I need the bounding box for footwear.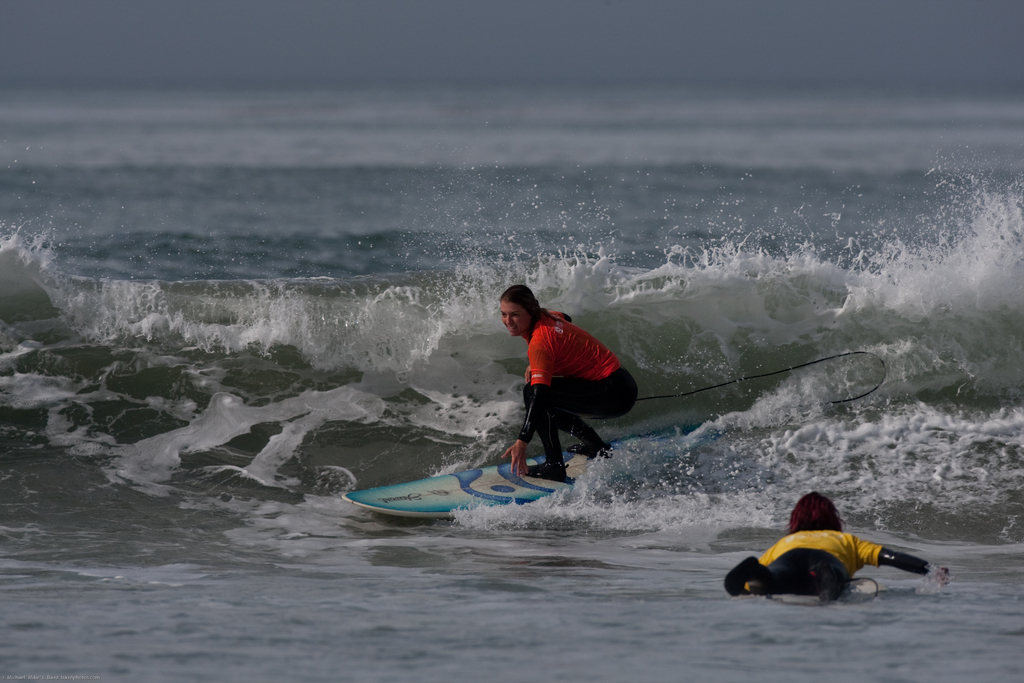
Here it is: (x1=721, y1=554, x2=762, y2=595).
